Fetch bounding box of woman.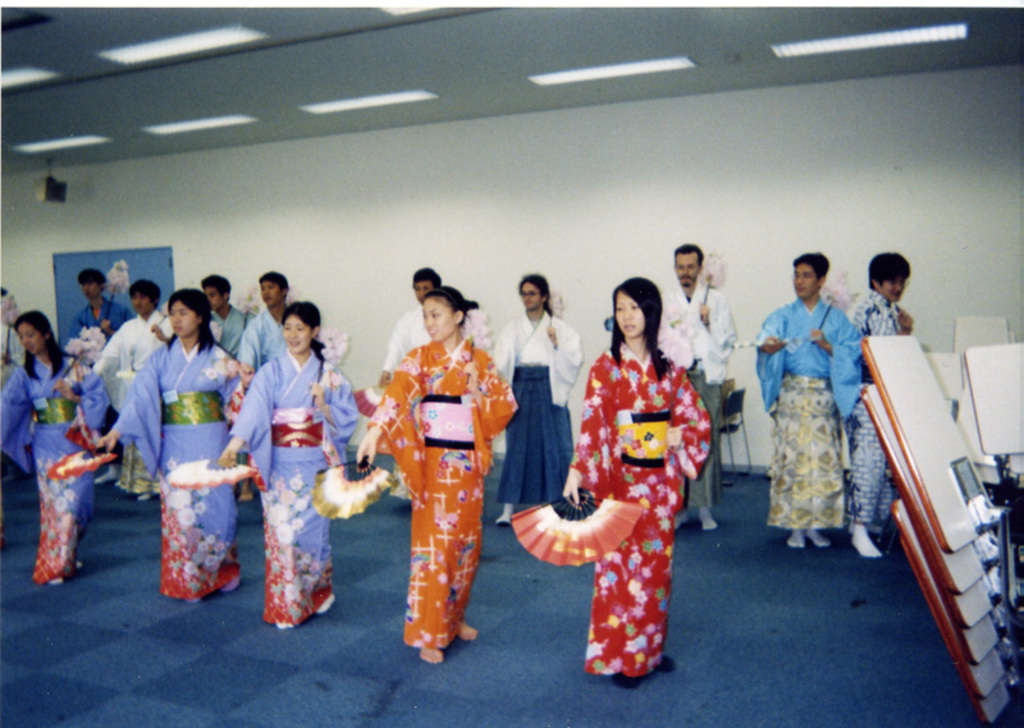
Bbox: <bbox>219, 305, 360, 629</bbox>.
